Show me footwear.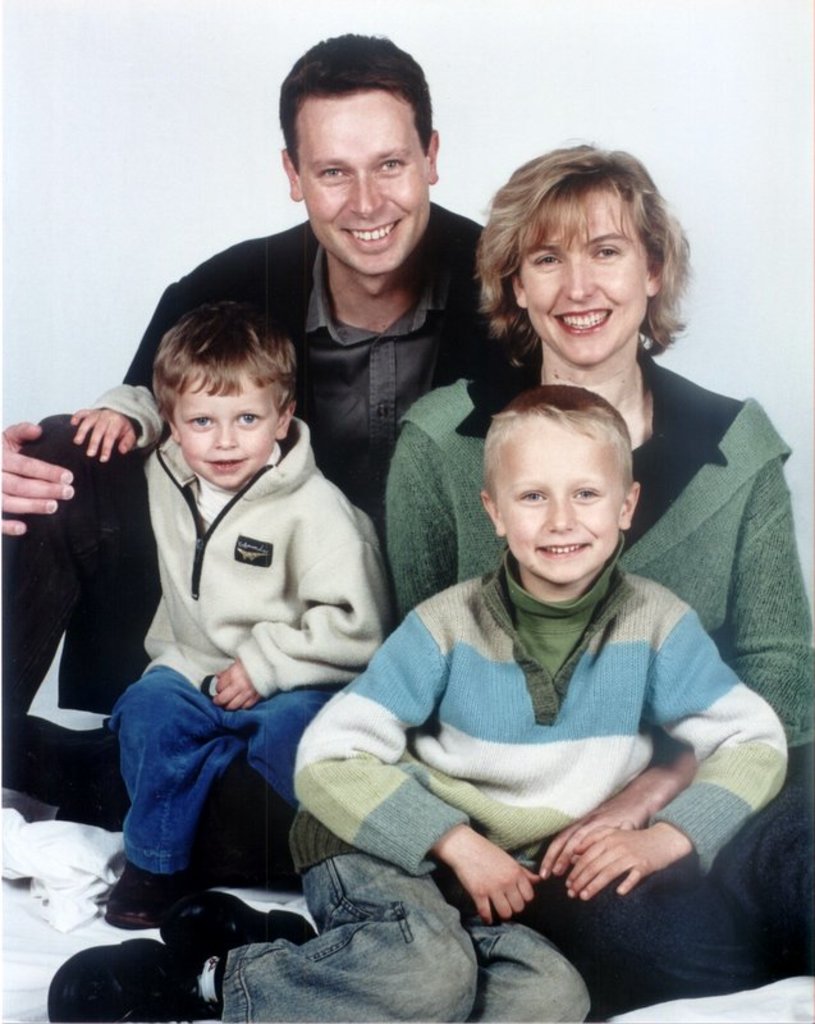
footwear is here: 104 859 201 929.
